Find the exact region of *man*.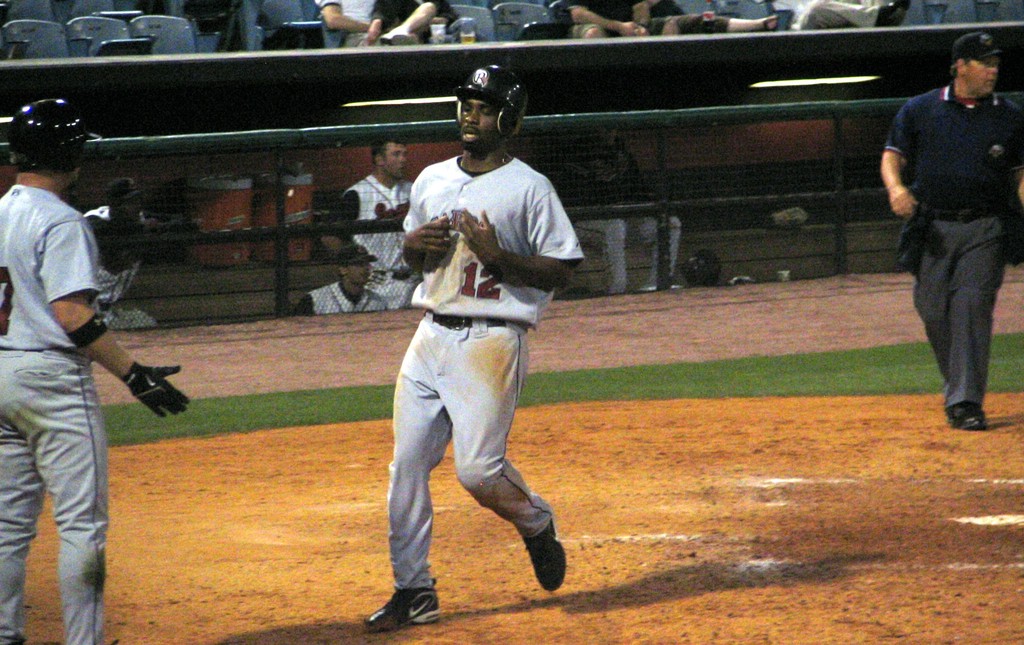
Exact region: <region>560, 0, 655, 37</region>.
